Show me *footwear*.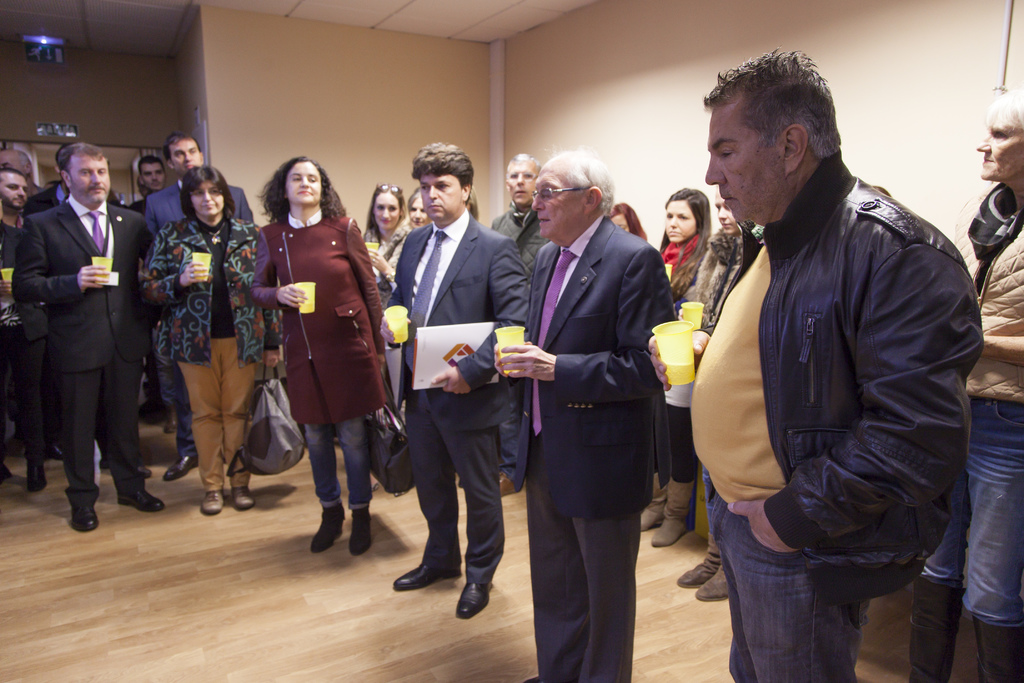
*footwear* is here: region(200, 496, 221, 516).
